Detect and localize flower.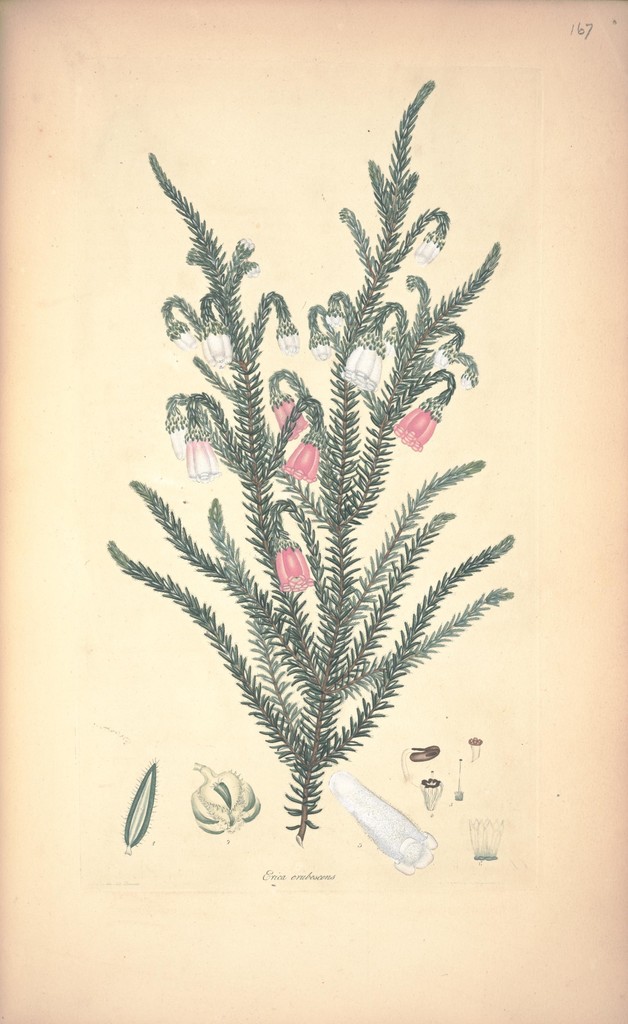
Localized at select_region(174, 325, 191, 348).
